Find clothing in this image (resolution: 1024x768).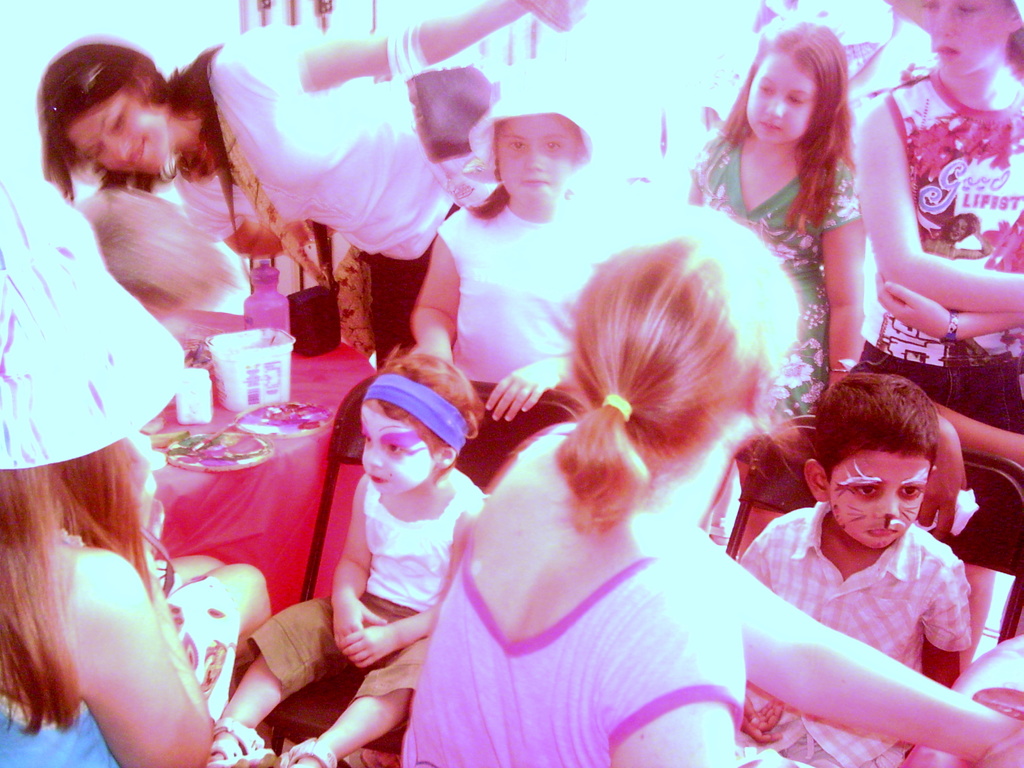
144, 548, 239, 717.
